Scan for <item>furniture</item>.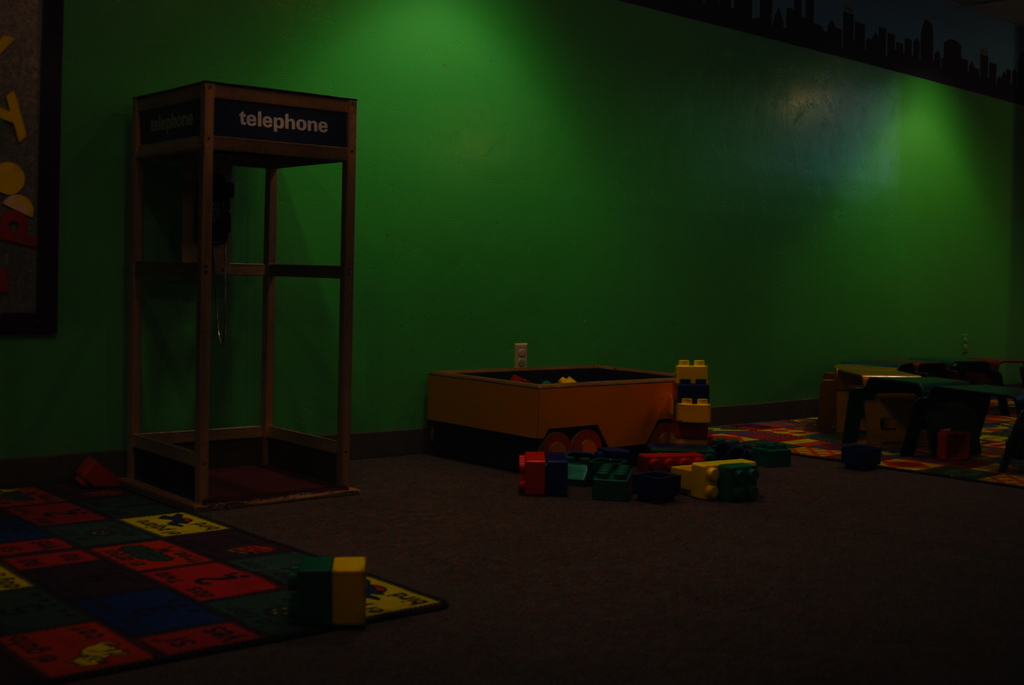
Scan result: BBox(425, 362, 678, 471).
